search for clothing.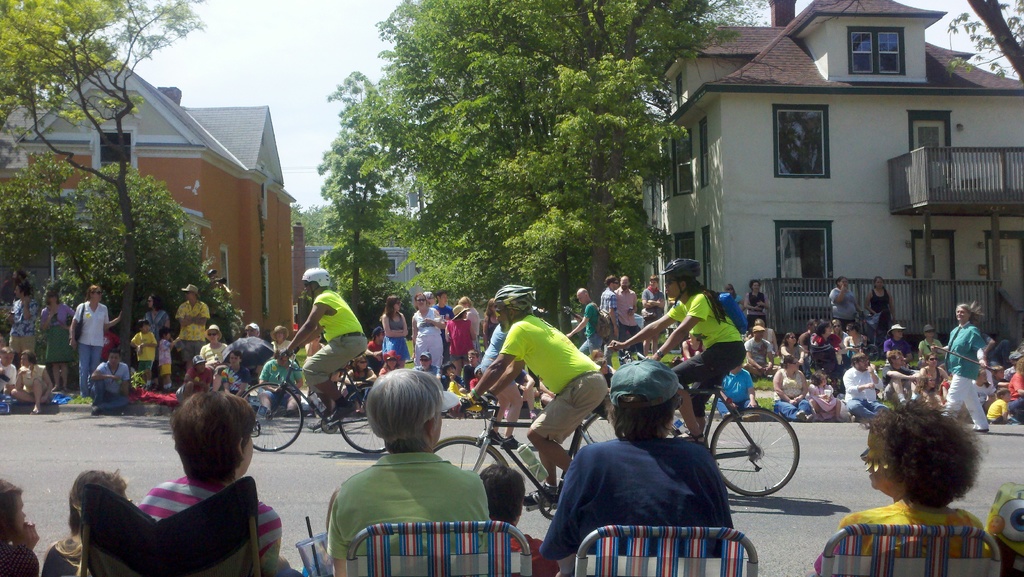
Found at (left=412, top=312, right=441, bottom=363).
